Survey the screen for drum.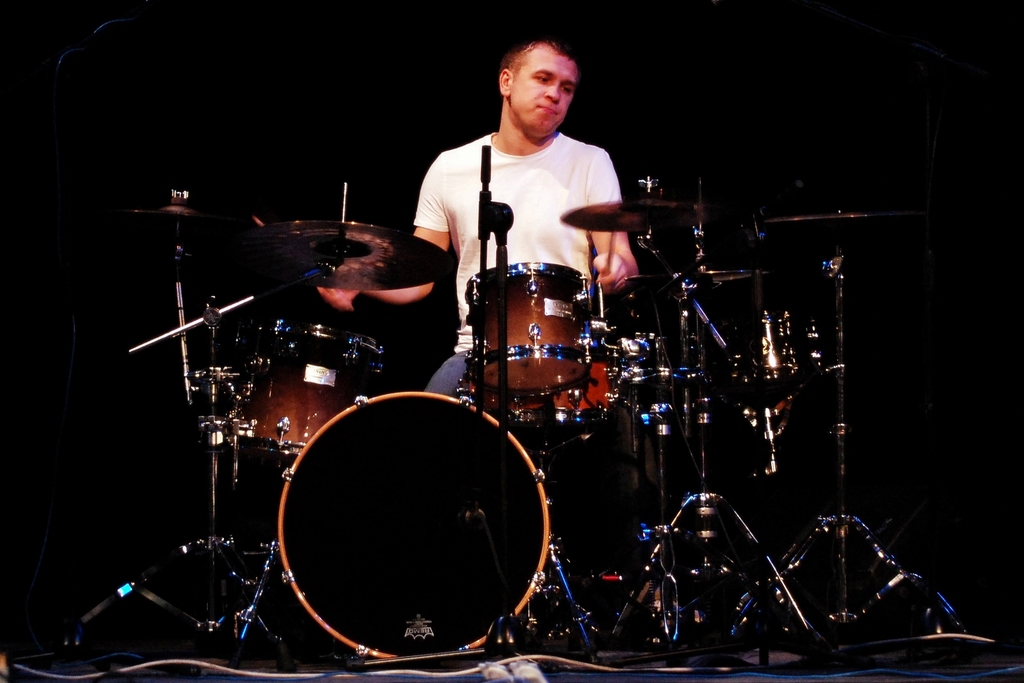
Survey found: (x1=224, y1=320, x2=383, y2=456).
